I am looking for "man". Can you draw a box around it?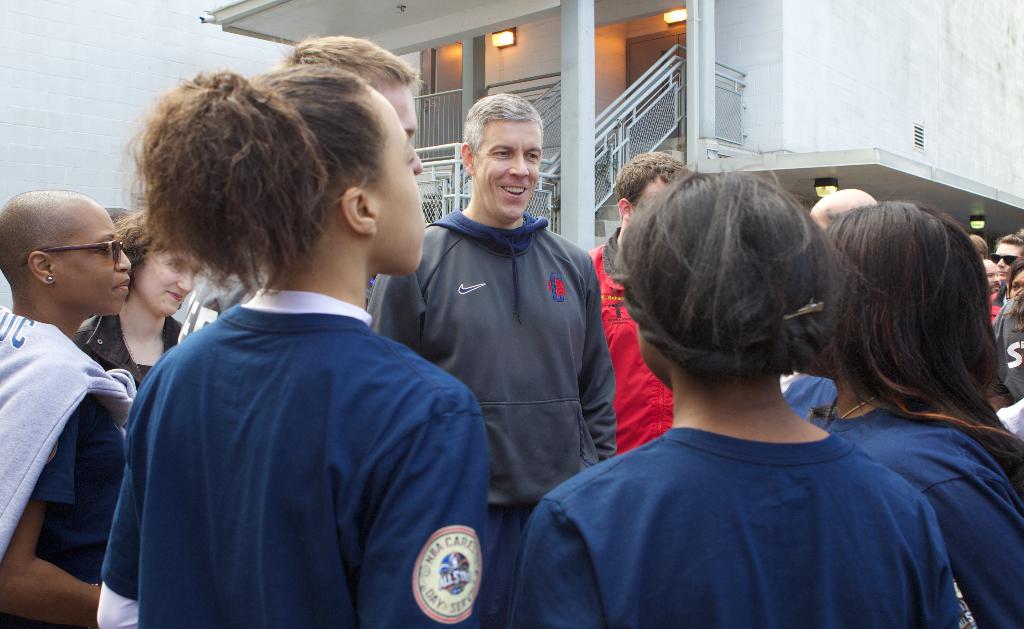
Sure, the bounding box is rect(968, 235, 988, 260).
